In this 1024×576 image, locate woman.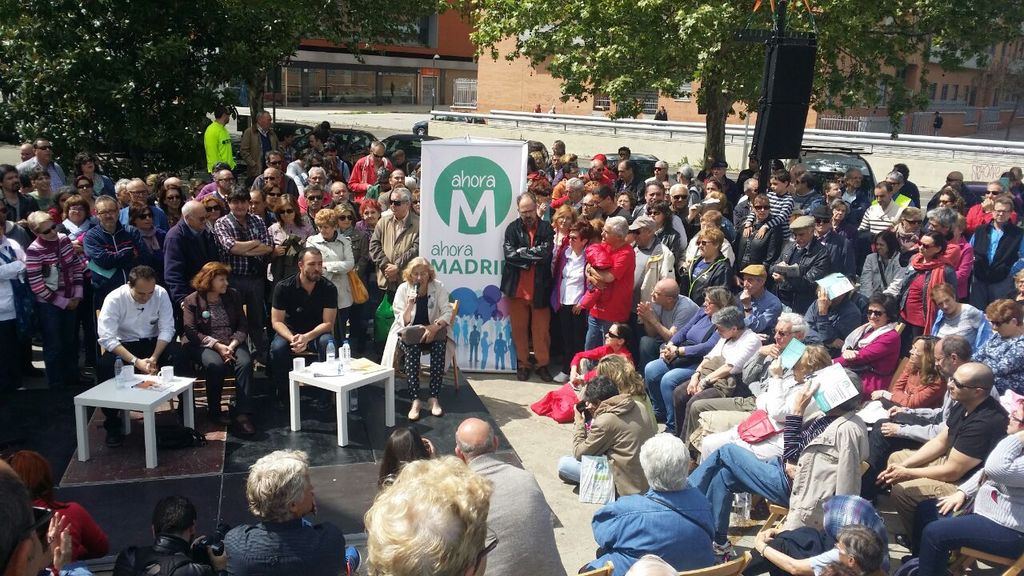
Bounding box: locate(160, 184, 192, 227).
